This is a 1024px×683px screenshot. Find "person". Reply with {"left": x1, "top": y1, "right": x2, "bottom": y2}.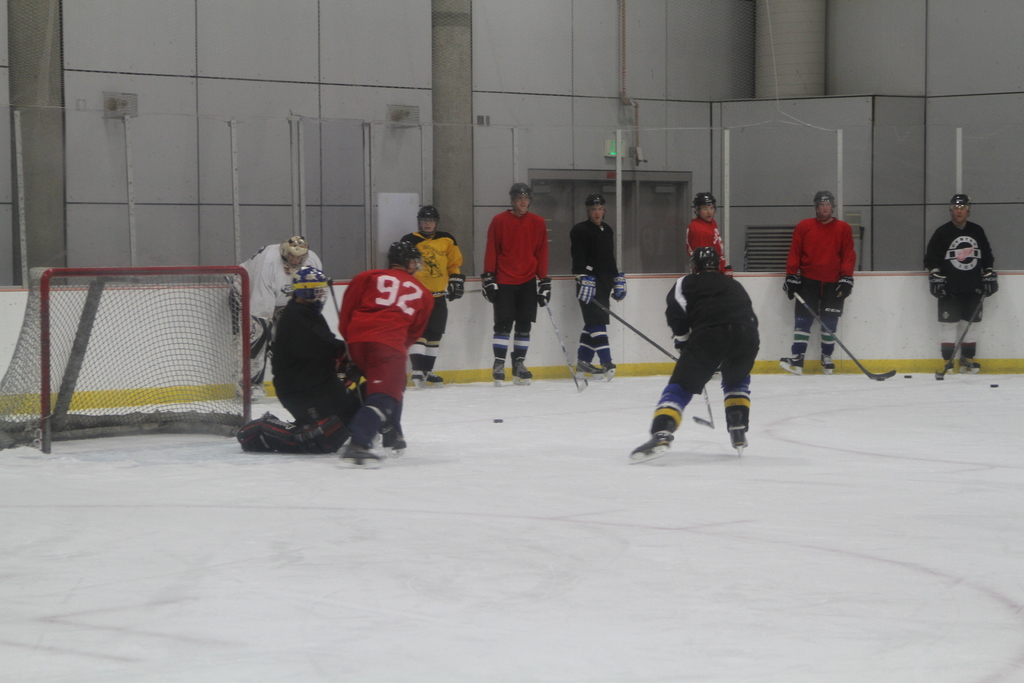
{"left": 403, "top": 202, "right": 465, "bottom": 386}.
